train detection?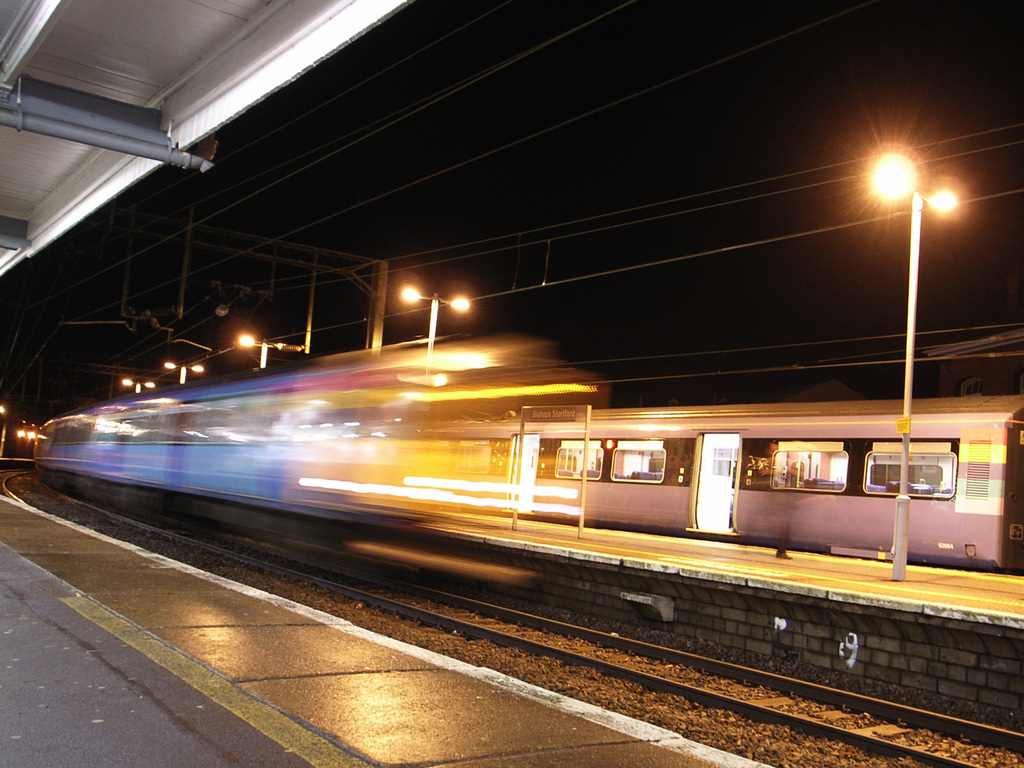
<box>403,394,1023,574</box>
